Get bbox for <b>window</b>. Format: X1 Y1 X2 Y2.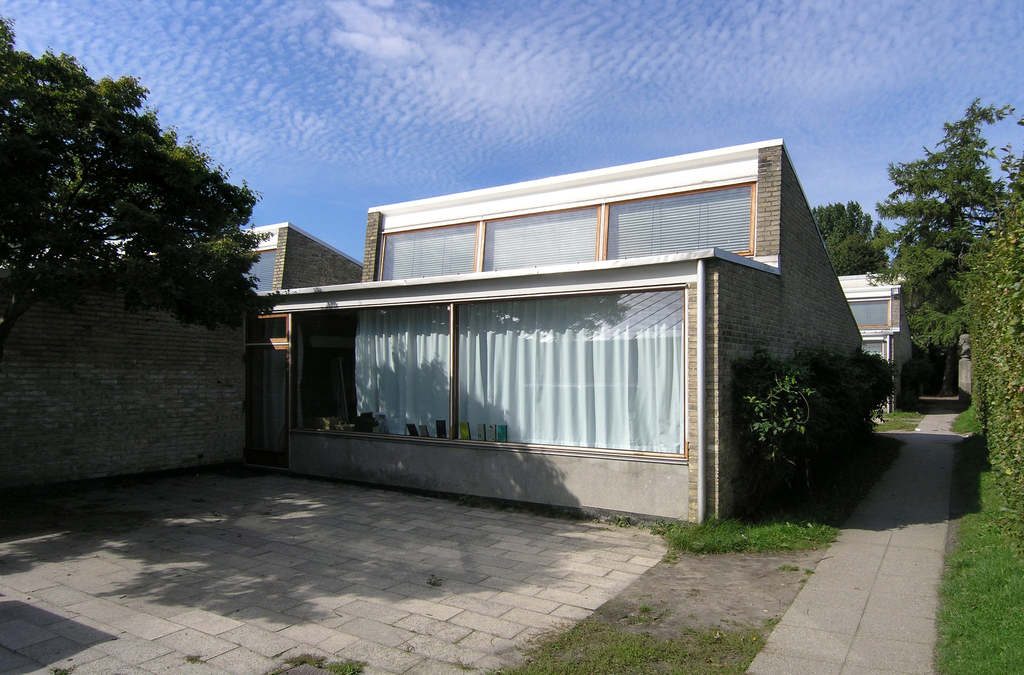
450 266 687 441.
